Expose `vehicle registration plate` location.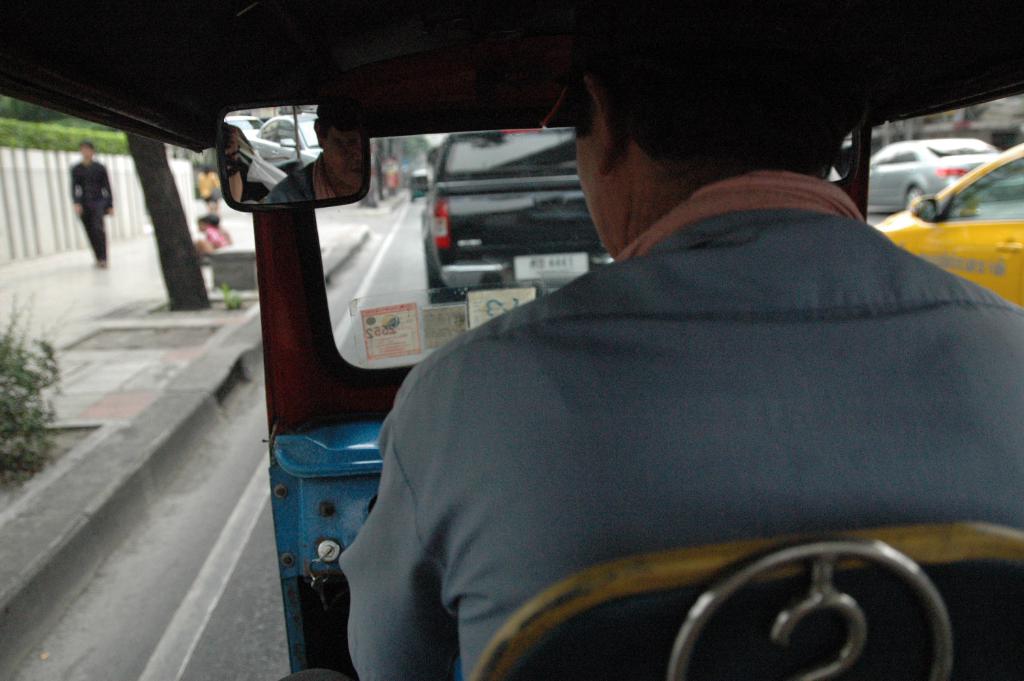
Exposed at x1=513, y1=256, x2=600, y2=279.
